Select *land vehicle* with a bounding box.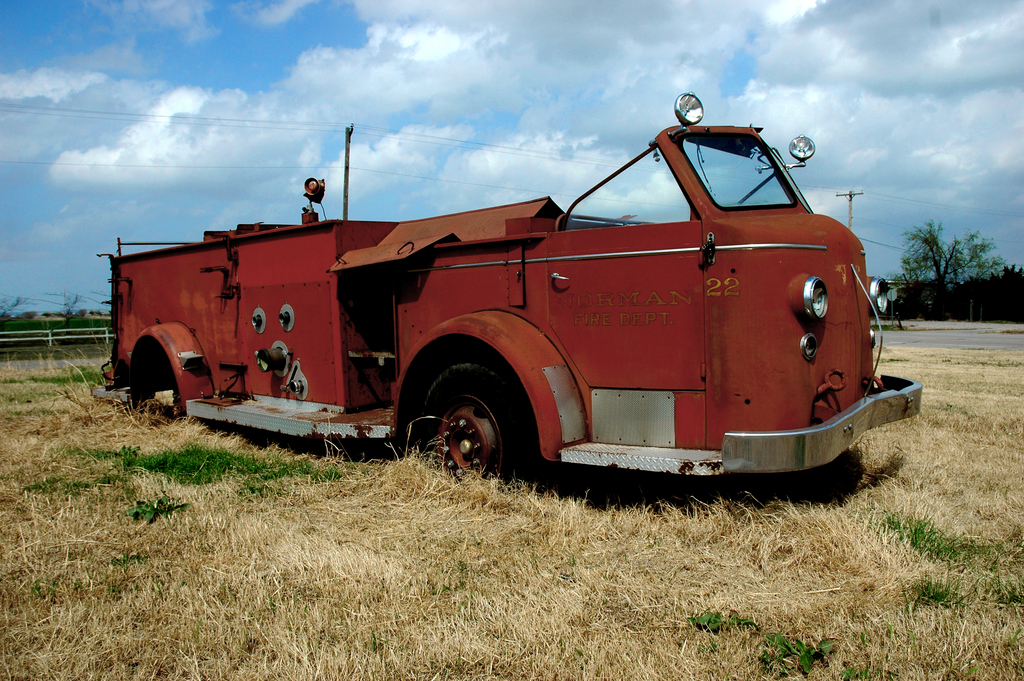
x1=97 y1=122 x2=926 y2=477.
